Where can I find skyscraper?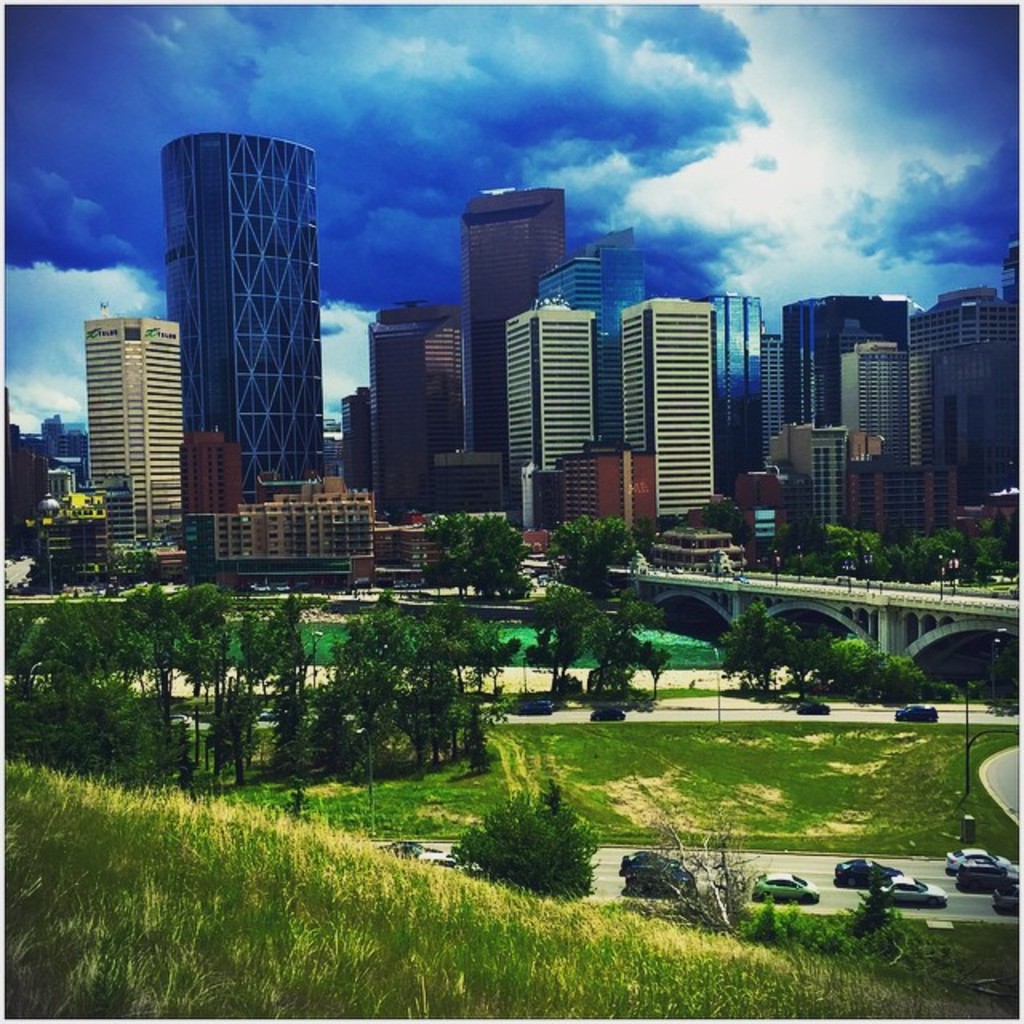
You can find it at pyautogui.locateOnScreen(830, 338, 923, 462).
